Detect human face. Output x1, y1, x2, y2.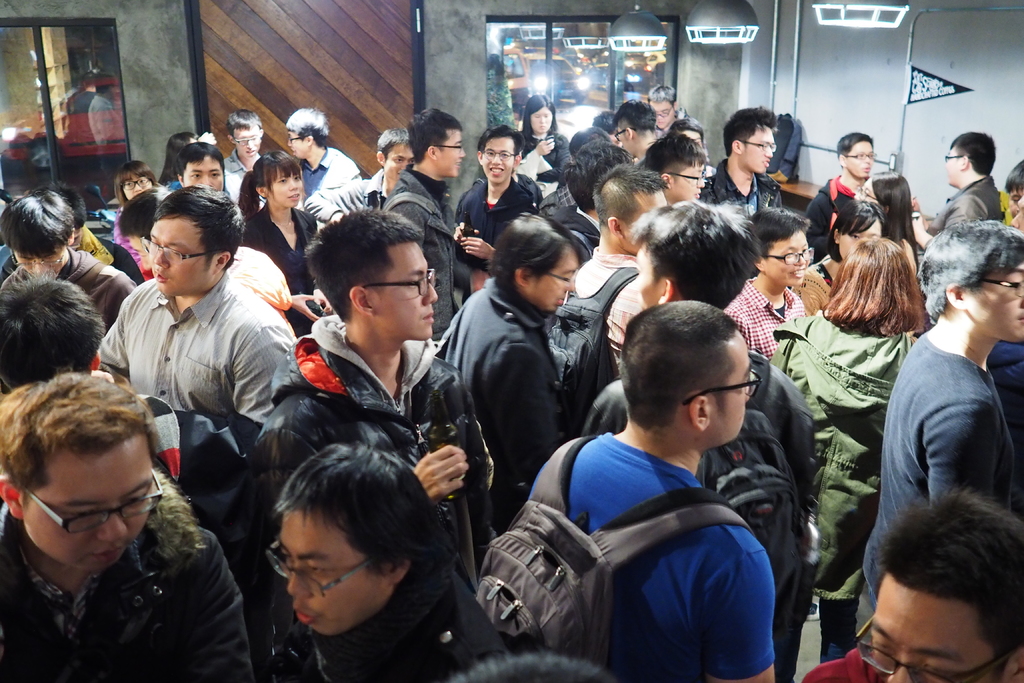
682, 131, 702, 143.
